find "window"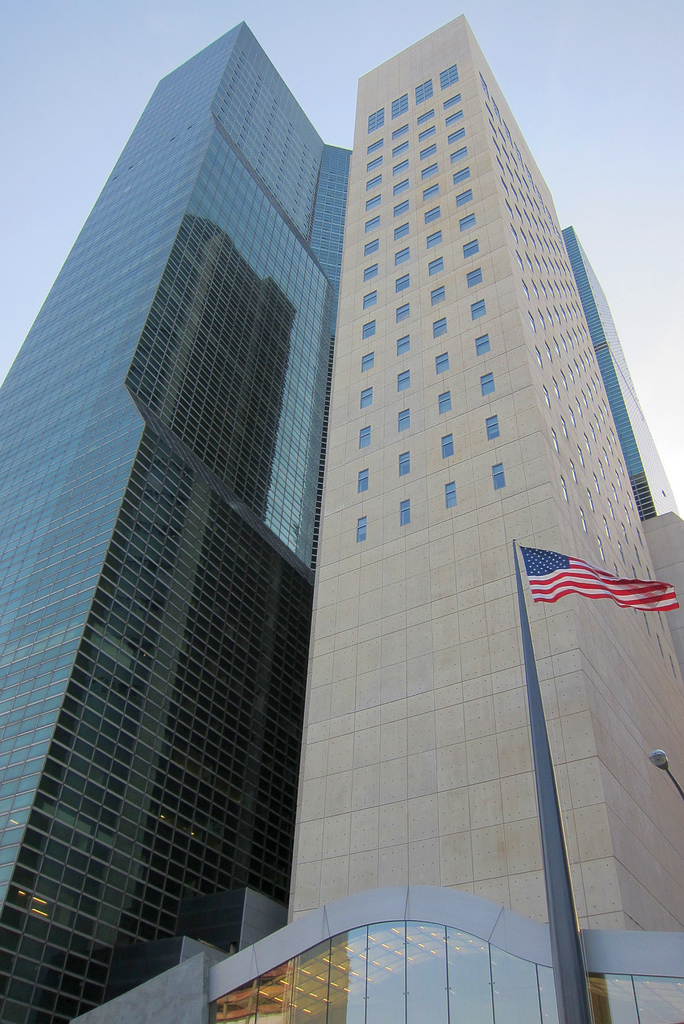
bbox(411, 80, 432, 104)
